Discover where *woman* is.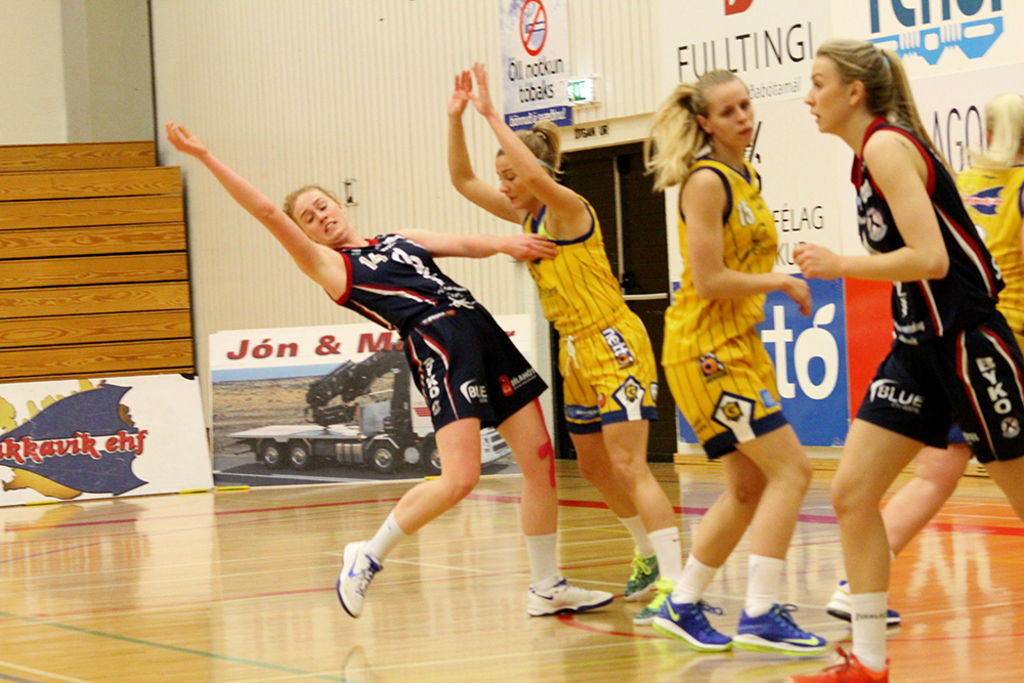
Discovered at left=781, top=37, right=1023, bottom=682.
